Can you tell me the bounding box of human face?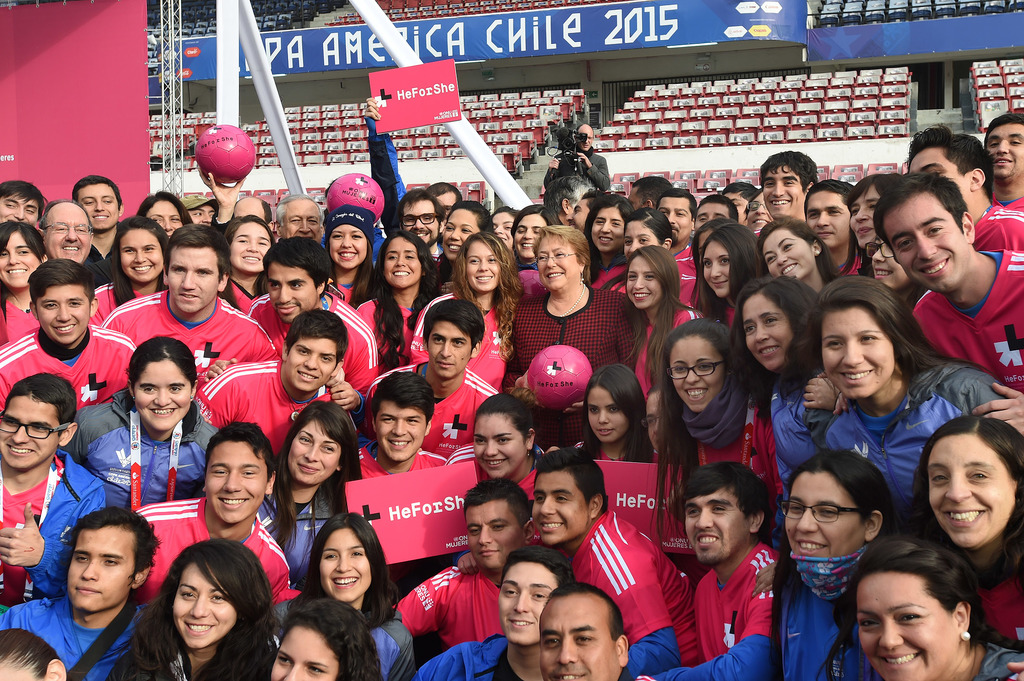
<region>269, 627, 339, 680</region>.
